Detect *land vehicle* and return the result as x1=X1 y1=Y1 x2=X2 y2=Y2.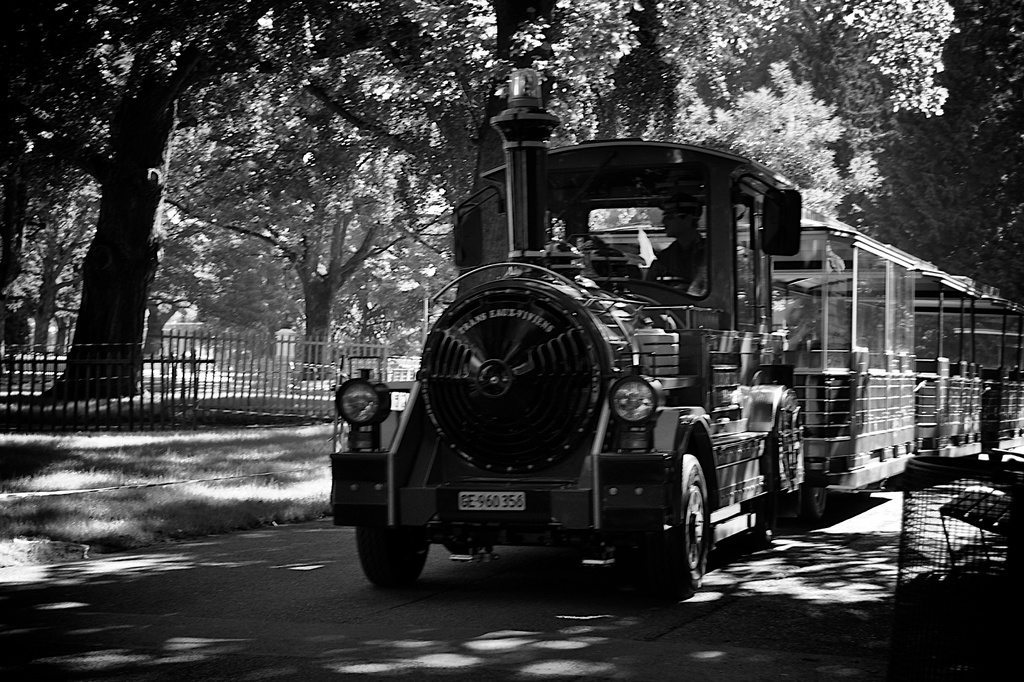
x1=345 y1=144 x2=956 y2=608.
